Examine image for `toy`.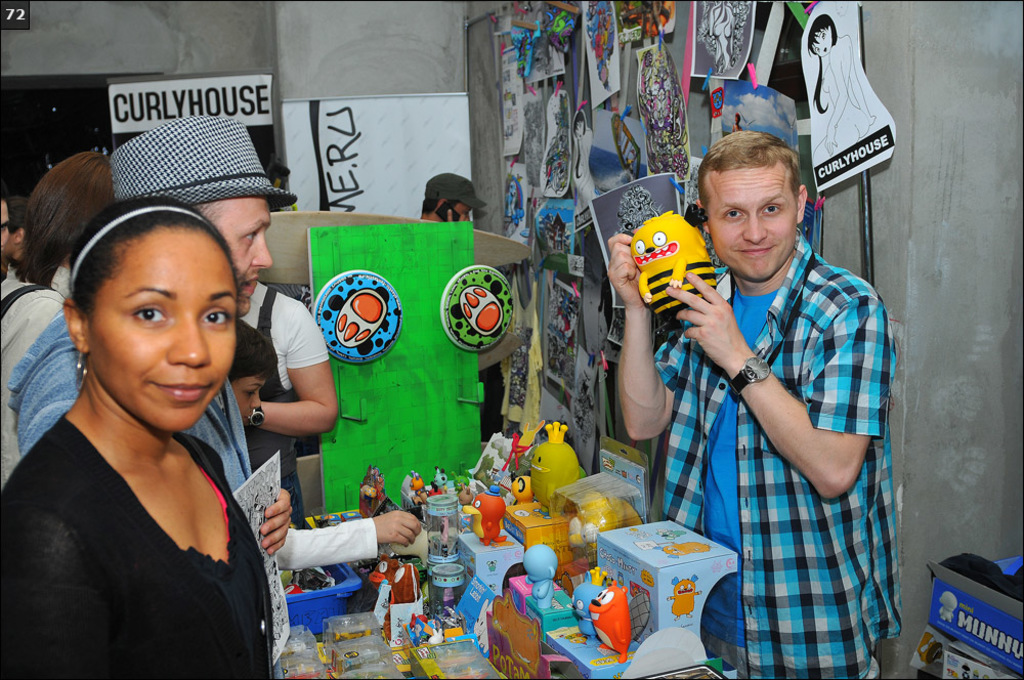
Examination result: box(430, 463, 451, 497).
